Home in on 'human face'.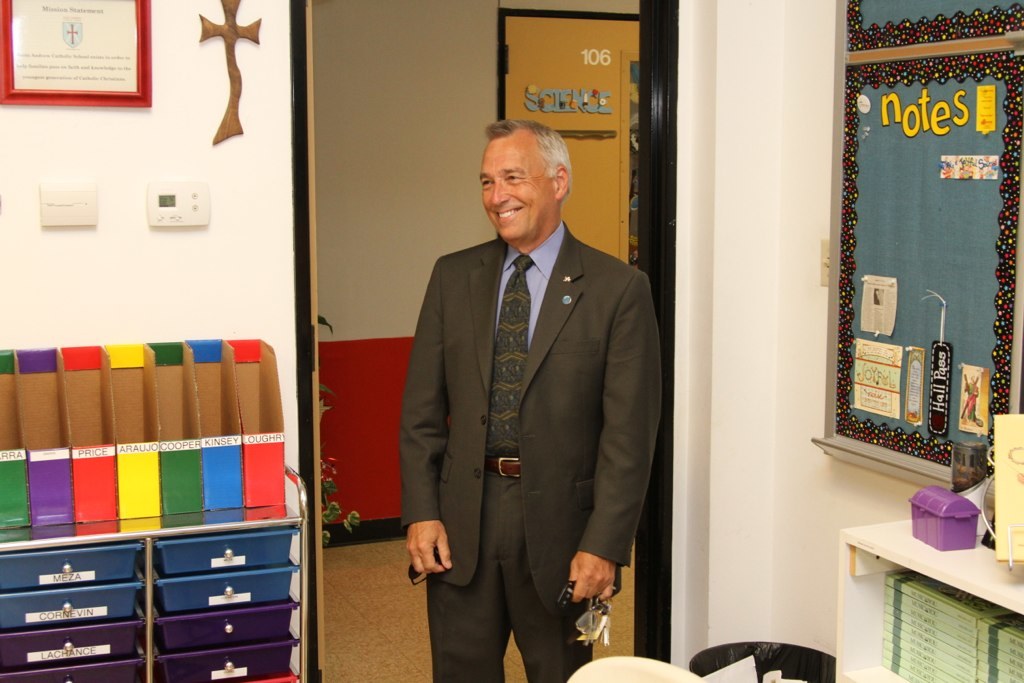
Homed in at [477,133,547,240].
